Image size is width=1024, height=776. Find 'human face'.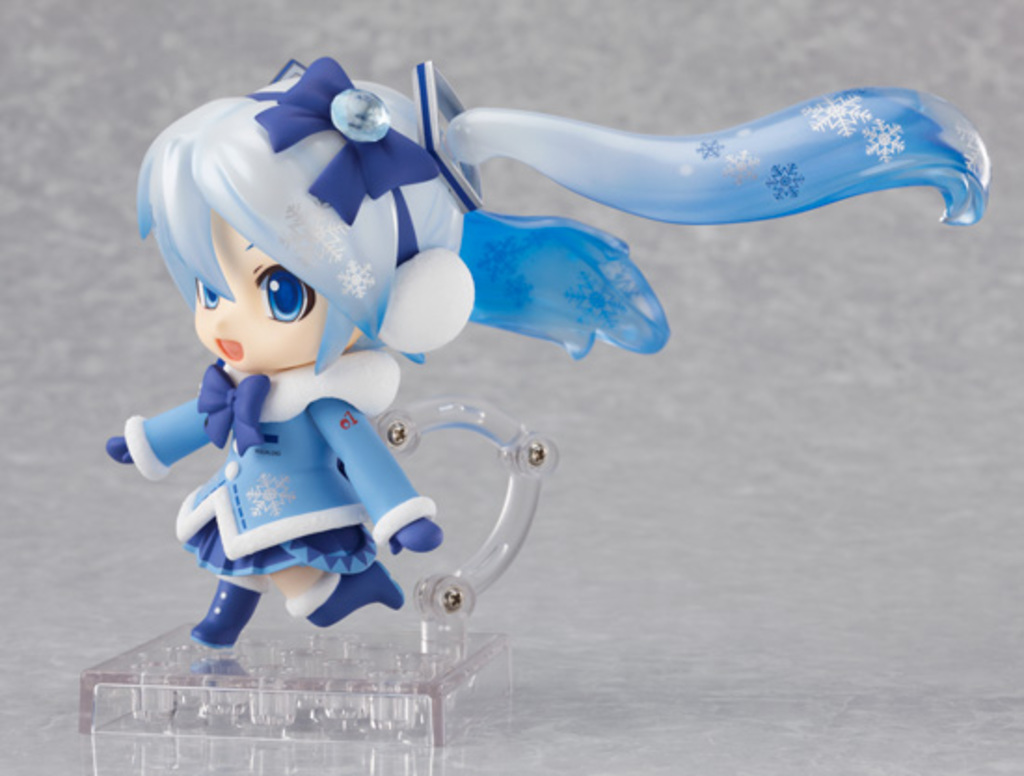
<bbox>190, 214, 324, 370</bbox>.
